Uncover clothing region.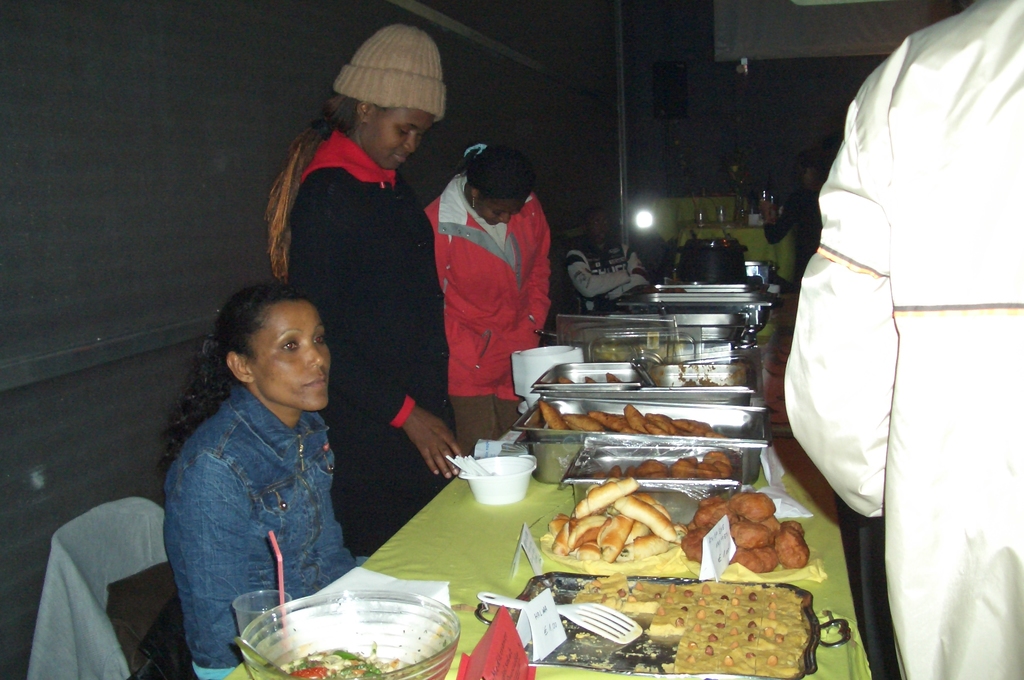
Uncovered: {"x1": 424, "y1": 166, "x2": 555, "y2": 451}.
